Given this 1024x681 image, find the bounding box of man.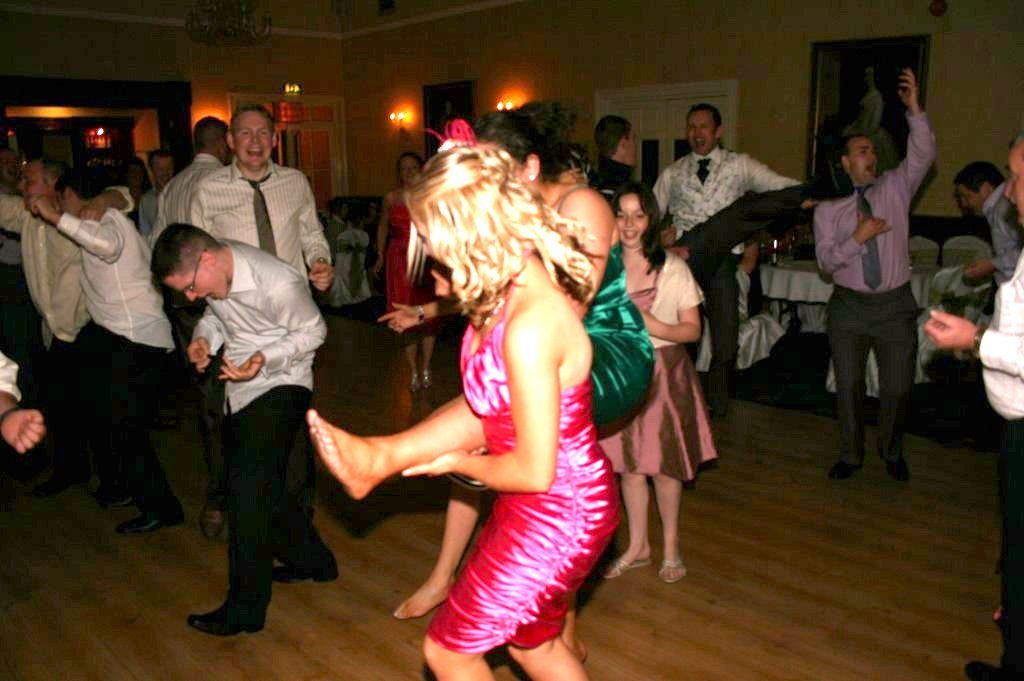
<region>590, 113, 647, 219</region>.
